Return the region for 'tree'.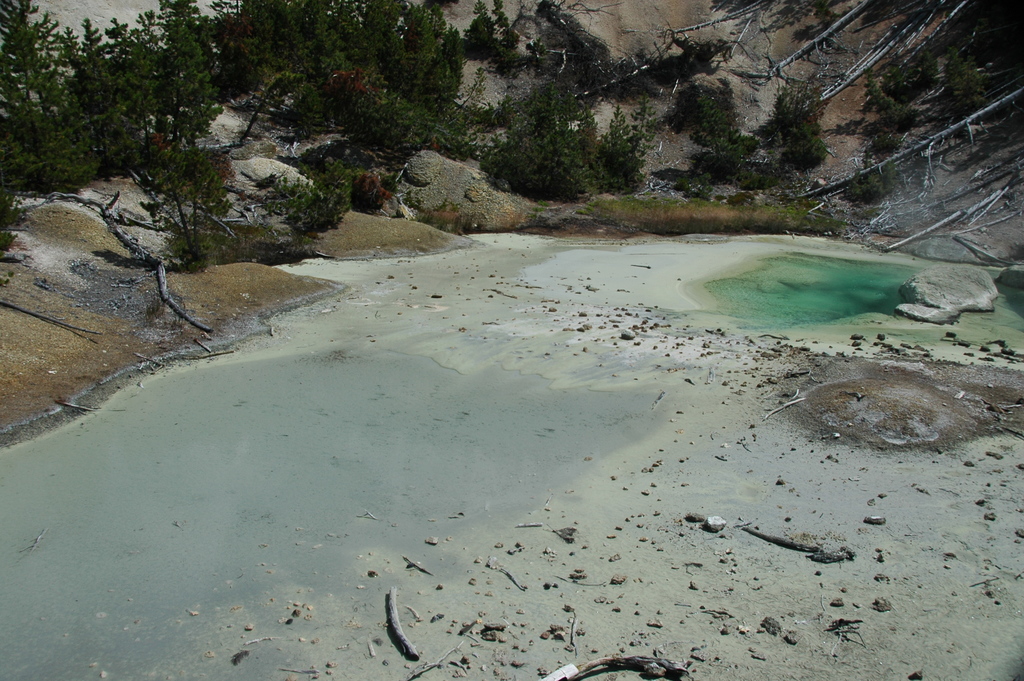
[left=865, top=72, right=924, bottom=129].
